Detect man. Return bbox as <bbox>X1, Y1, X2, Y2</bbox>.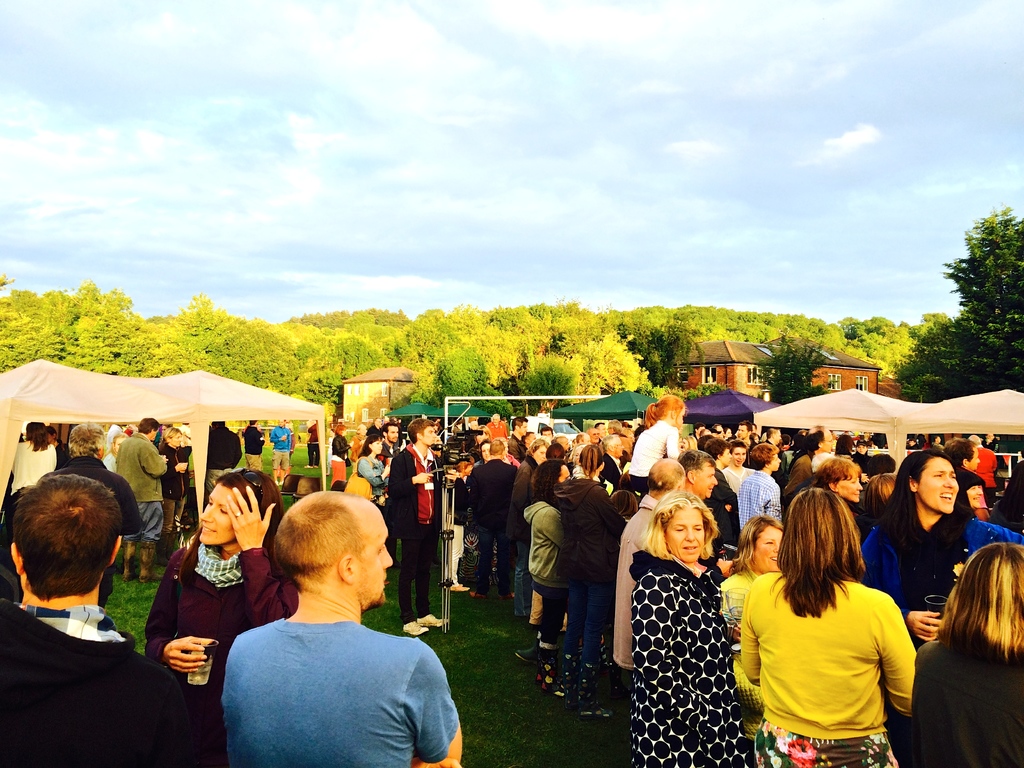
<bbox>271, 419, 293, 484</bbox>.
